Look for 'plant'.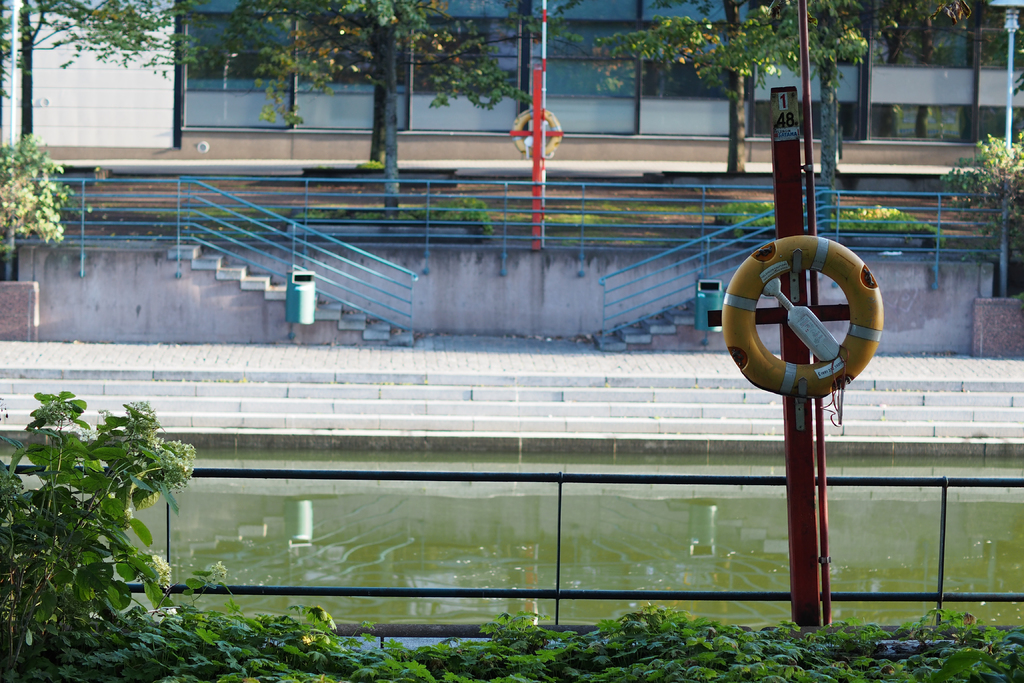
Found: box(17, 375, 191, 644).
